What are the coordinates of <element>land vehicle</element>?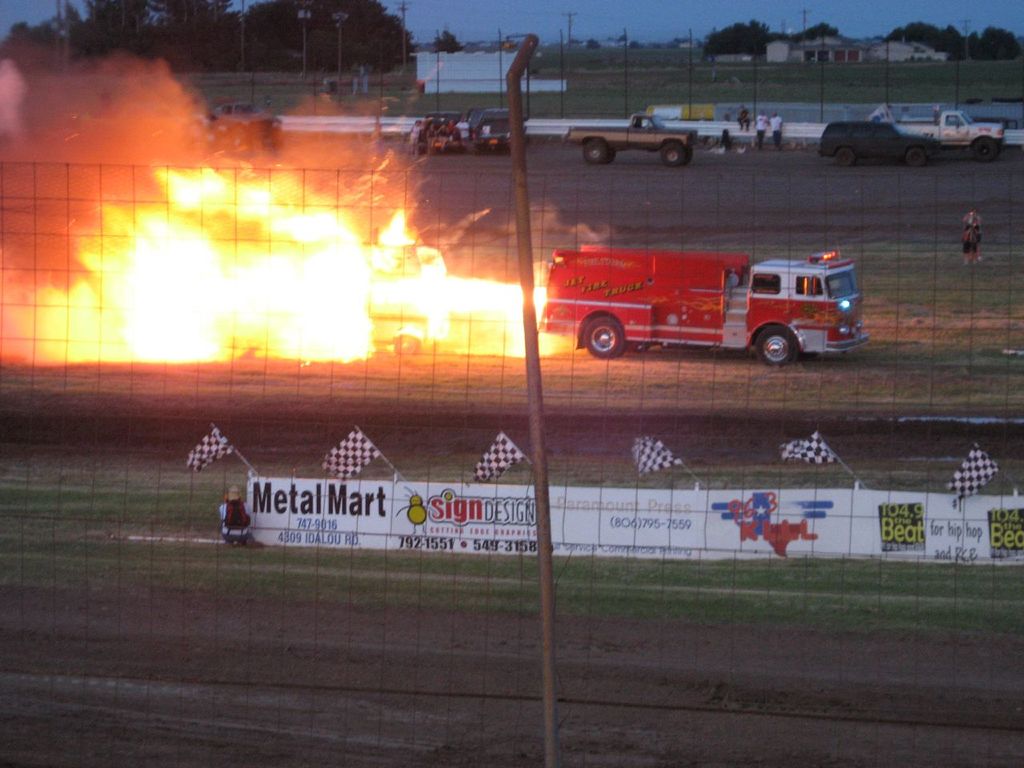
(569, 118, 698, 159).
